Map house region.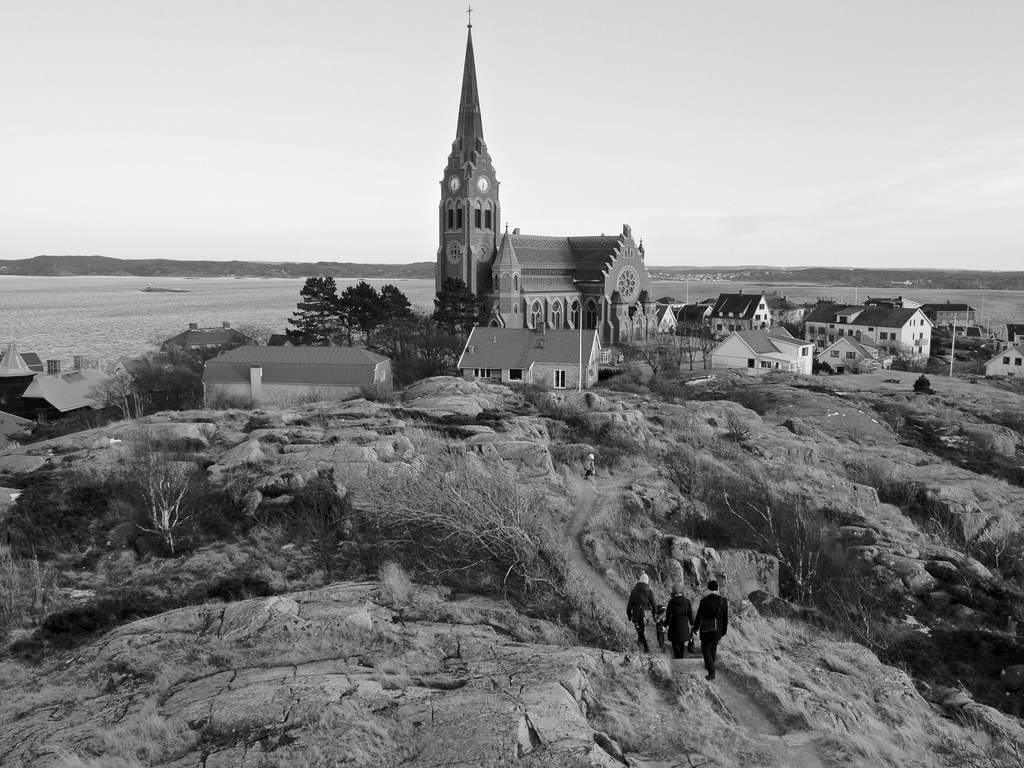
Mapped to bbox(703, 324, 813, 378).
